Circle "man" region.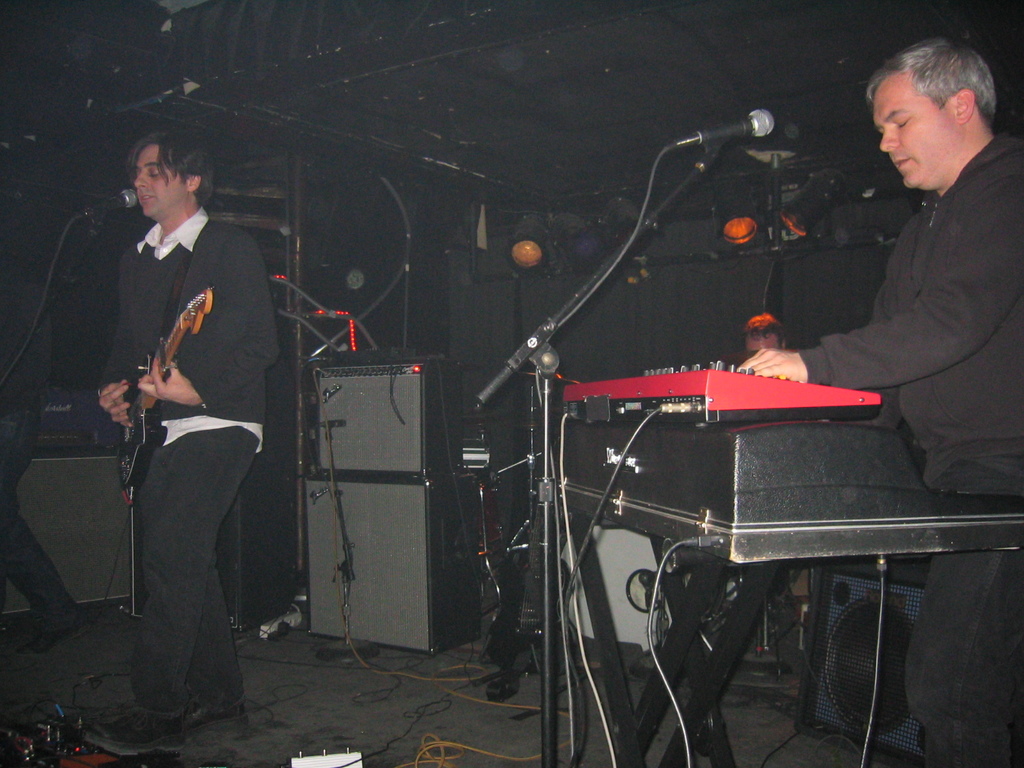
Region: [741,42,1021,767].
